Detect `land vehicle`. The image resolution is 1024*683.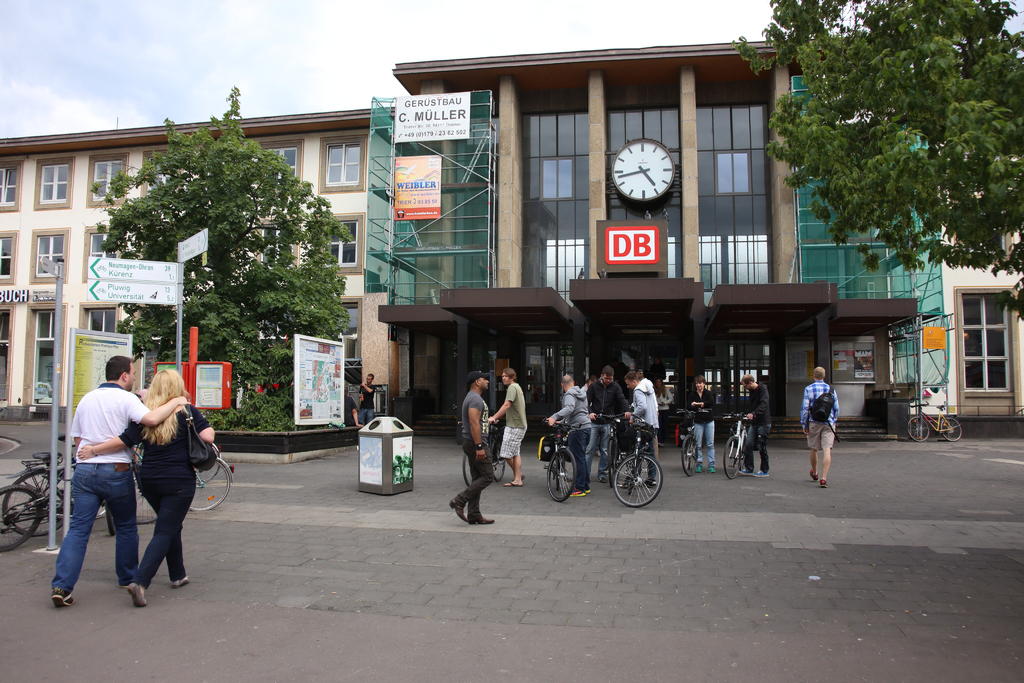
{"x1": 3, "y1": 450, "x2": 107, "y2": 536}.
